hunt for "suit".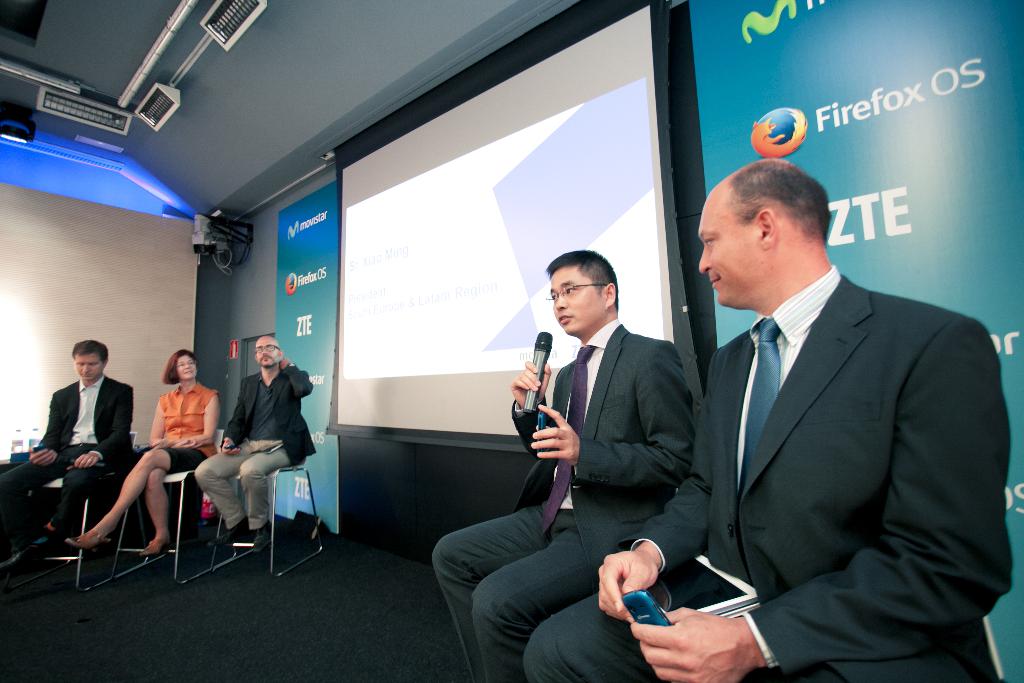
Hunted down at select_region(0, 378, 133, 532).
